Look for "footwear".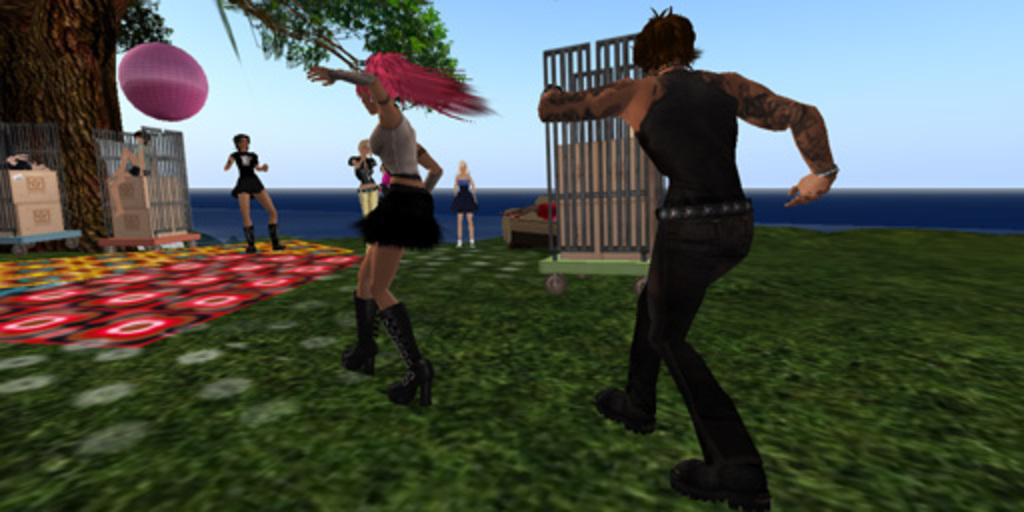
Found: l=386, t=300, r=438, b=404.
